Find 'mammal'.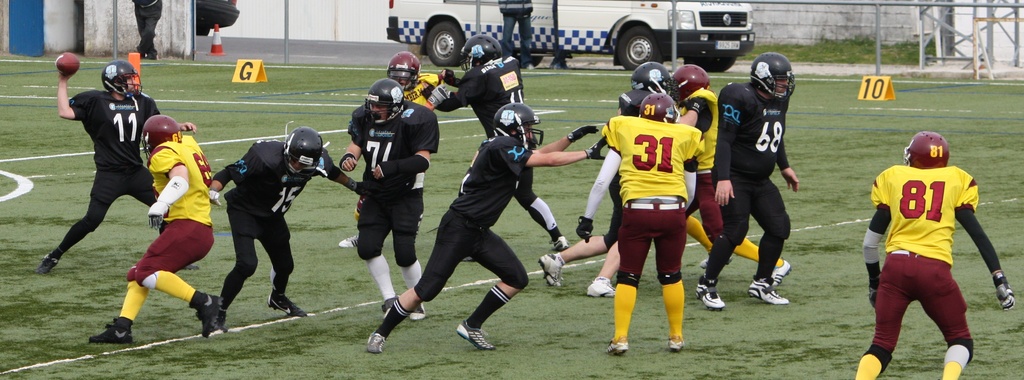
[133,1,166,62].
